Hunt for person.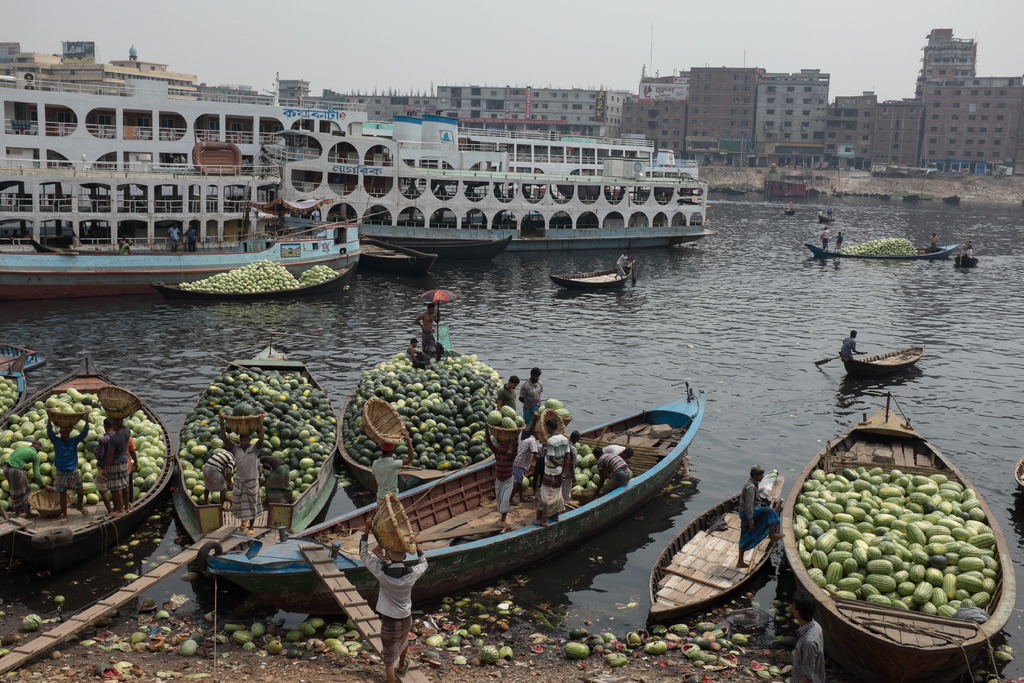
Hunted down at <box>403,337,426,367</box>.
